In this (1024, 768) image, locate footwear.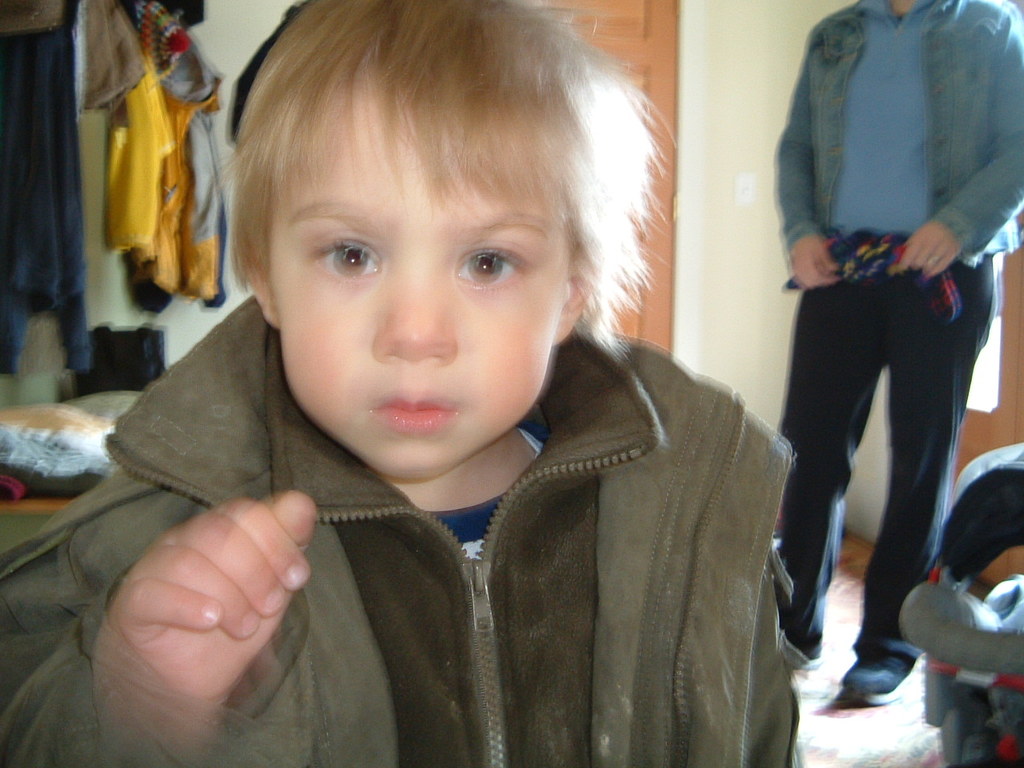
Bounding box: [844,646,926,706].
